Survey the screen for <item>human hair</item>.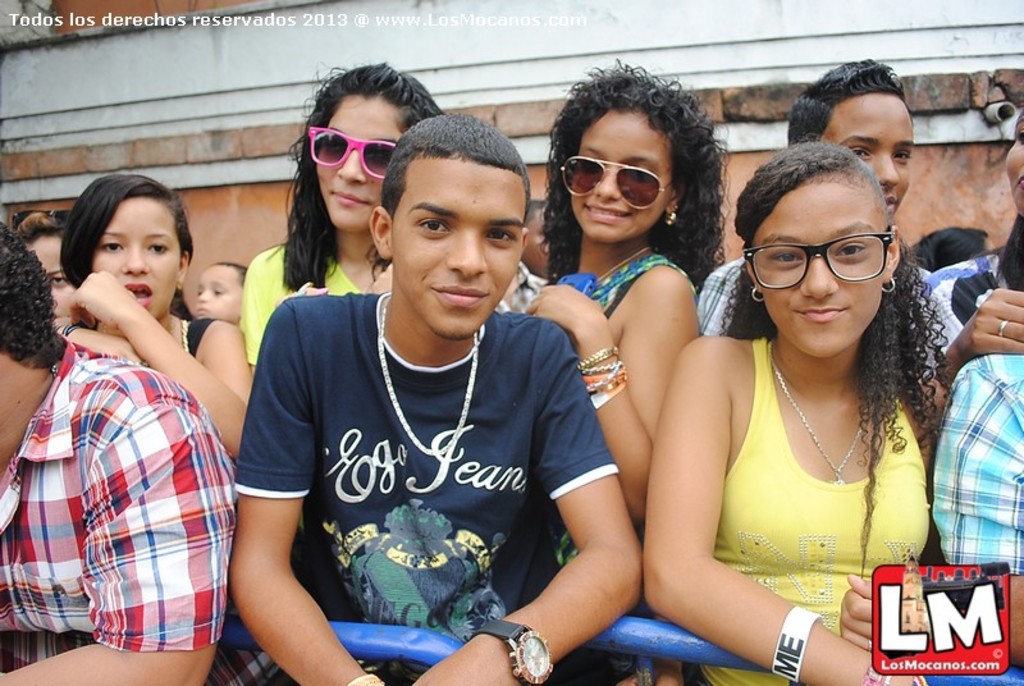
Survey found: box(19, 214, 64, 243).
